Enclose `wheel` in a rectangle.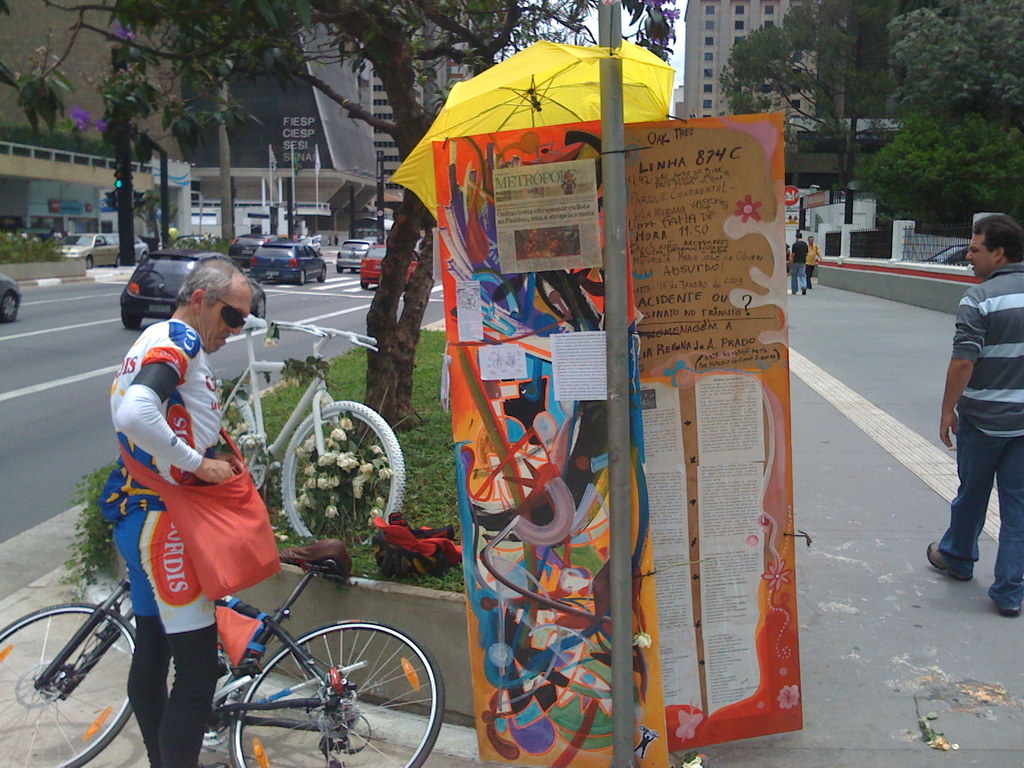
bbox=[86, 252, 95, 271].
